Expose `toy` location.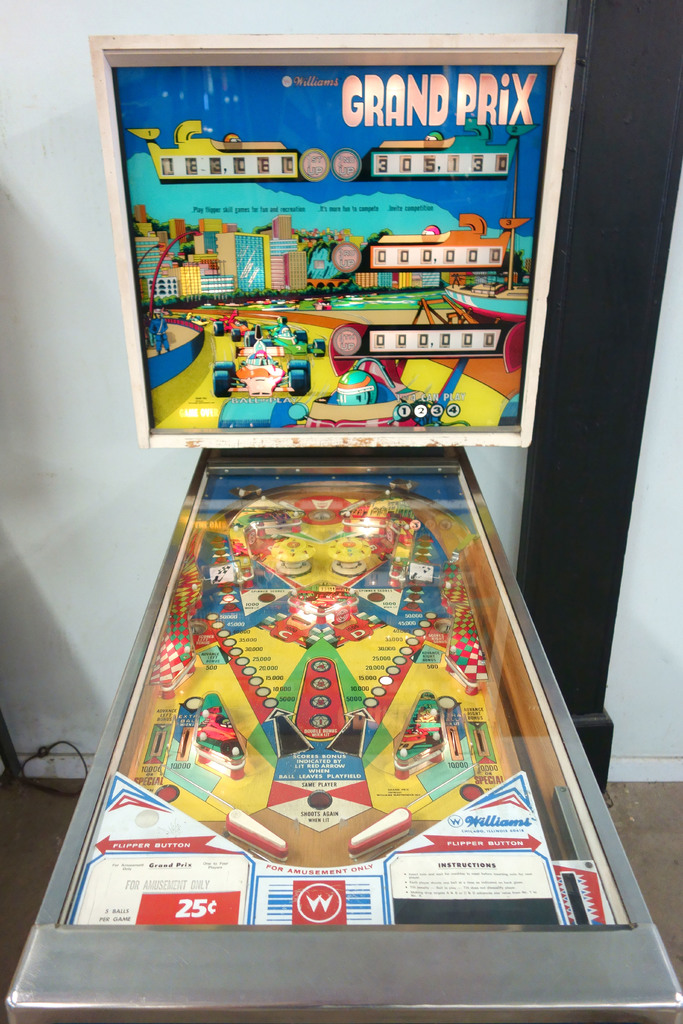
Exposed at (120, 123, 325, 184).
